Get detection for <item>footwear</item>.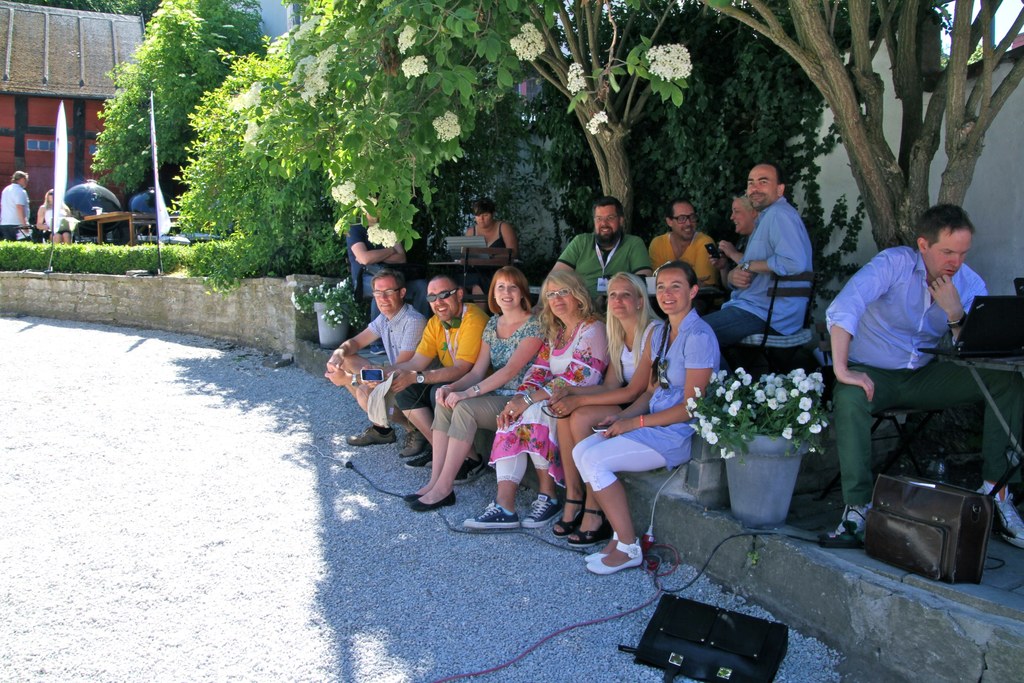
Detection: 405:447:435:466.
